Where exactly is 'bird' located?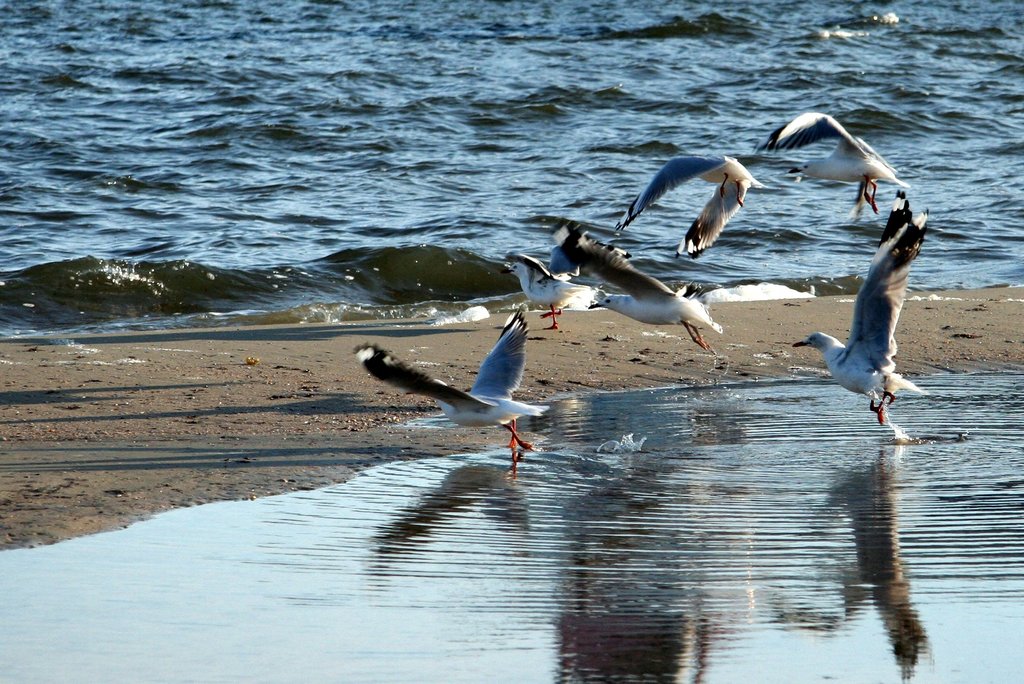
Its bounding box is (360, 303, 546, 451).
